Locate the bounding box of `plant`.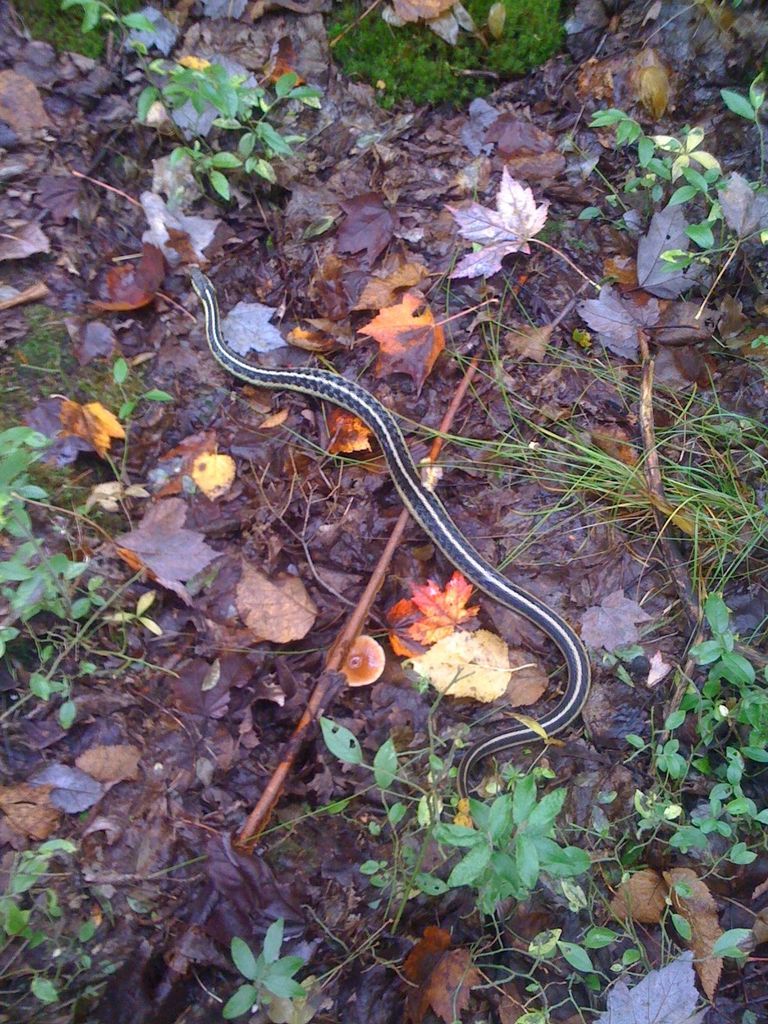
Bounding box: locate(0, 824, 139, 1023).
